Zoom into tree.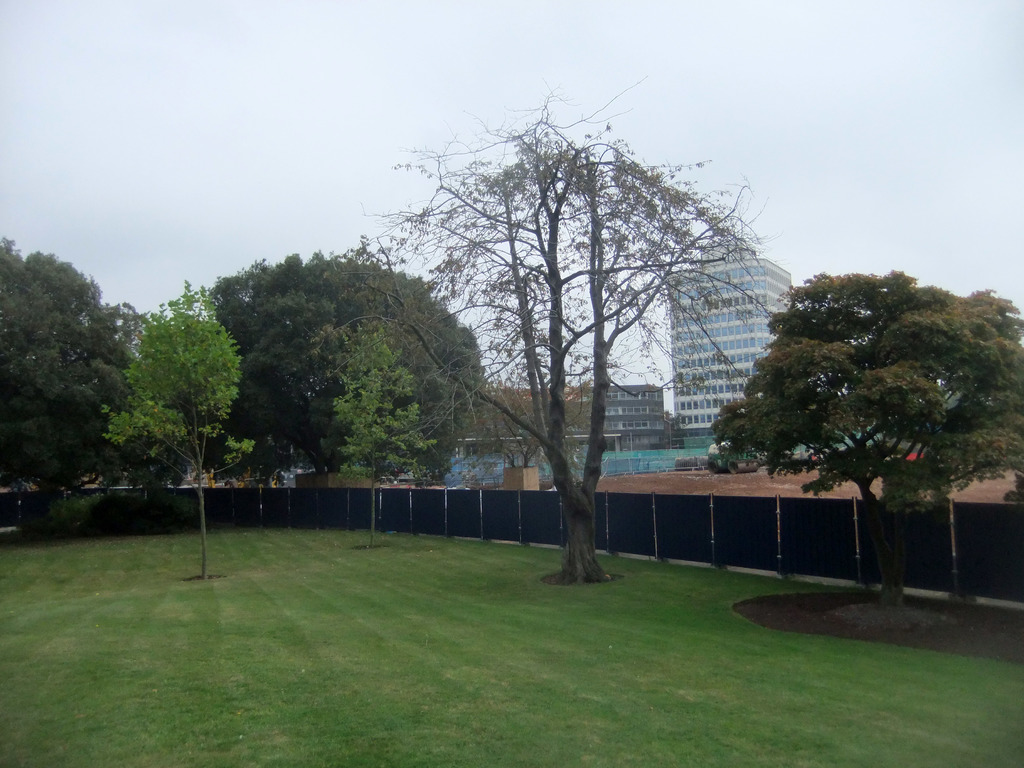
Zoom target: 111 284 260 594.
